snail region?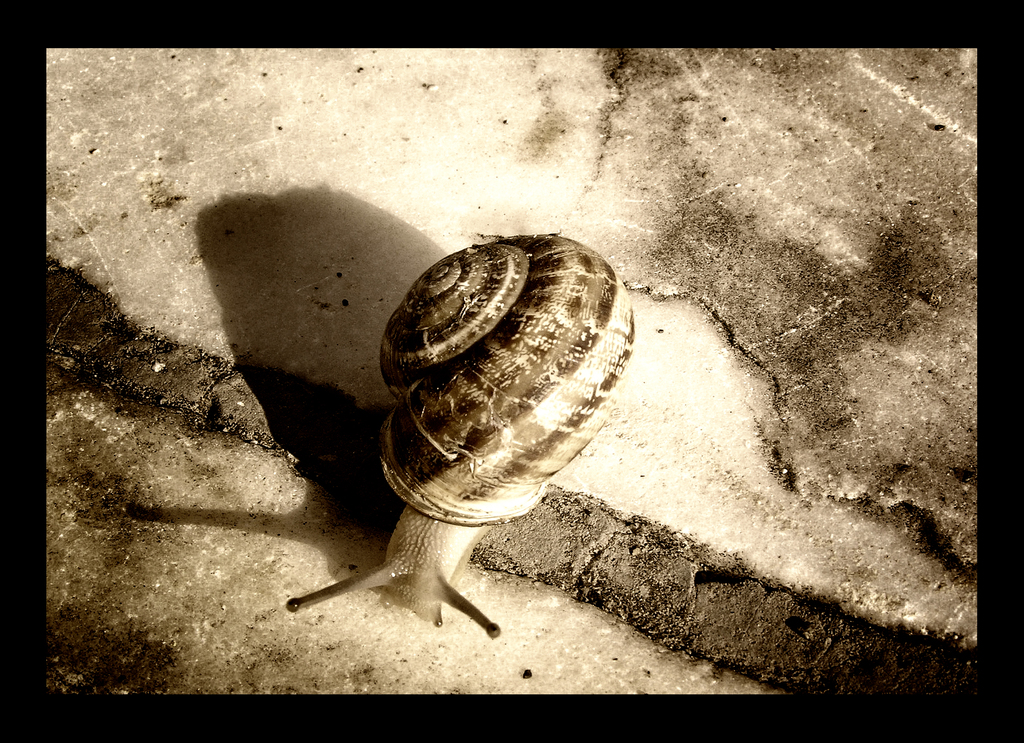
(273, 236, 647, 645)
